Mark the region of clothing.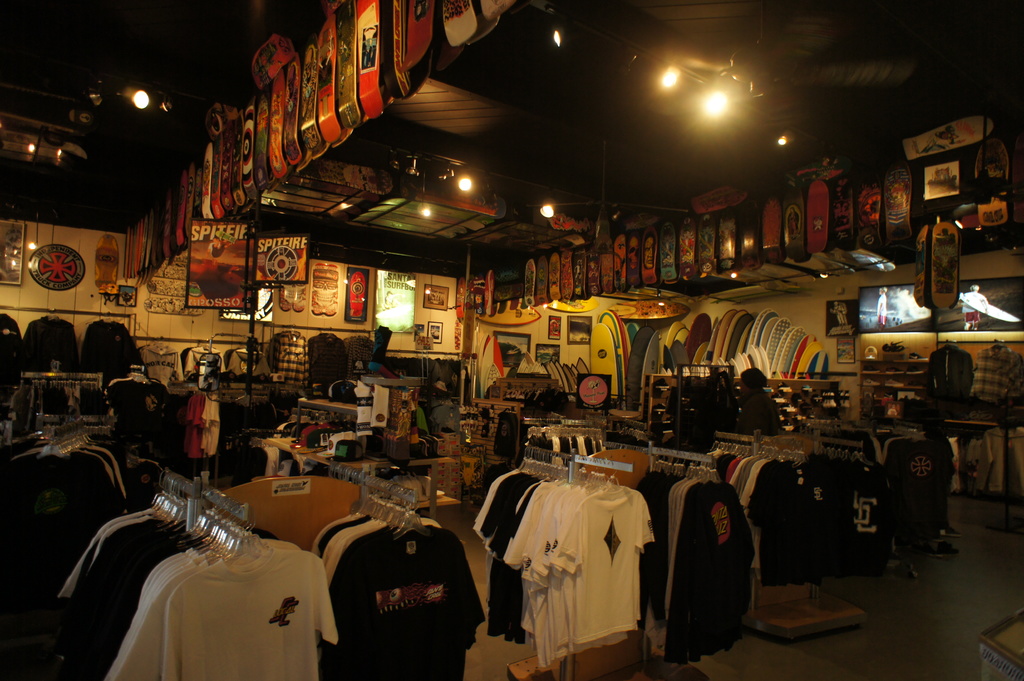
Region: l=963, t=291, r=987, b=326.
